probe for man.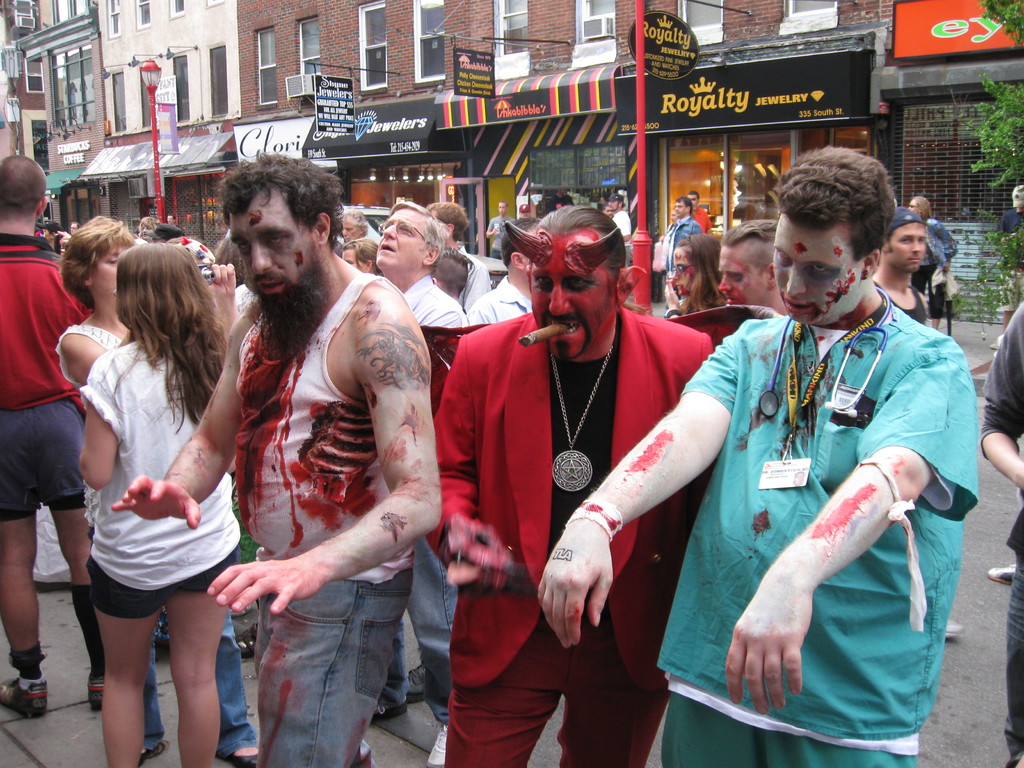
Probe result: (913,201,962,314).
